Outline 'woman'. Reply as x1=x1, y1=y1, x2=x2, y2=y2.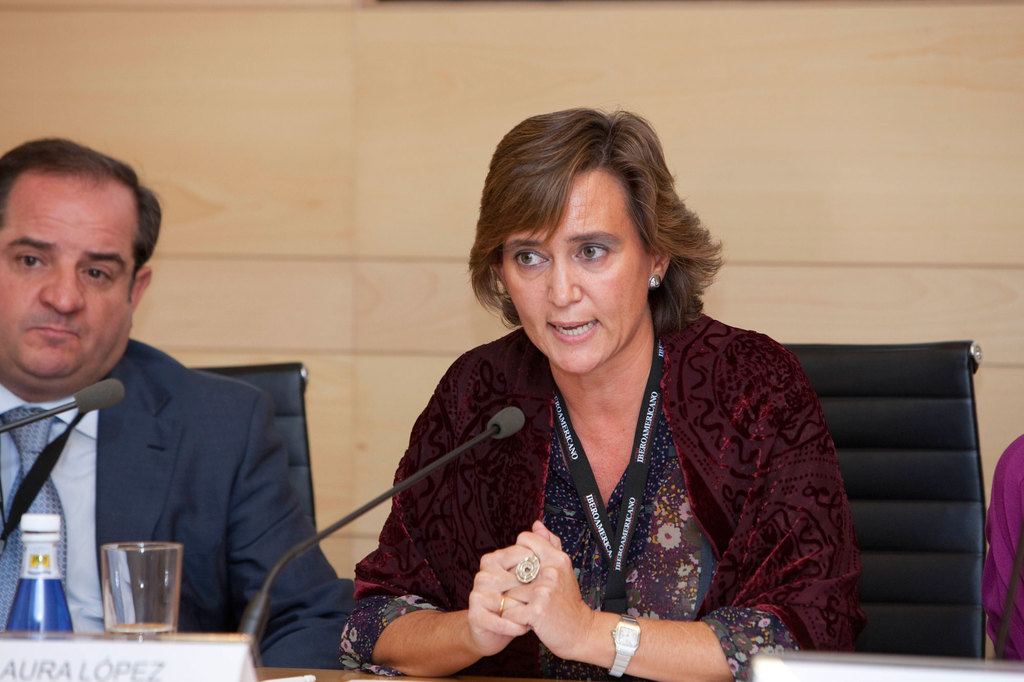
x1=339, y1=107, x2=856, y2=681.
